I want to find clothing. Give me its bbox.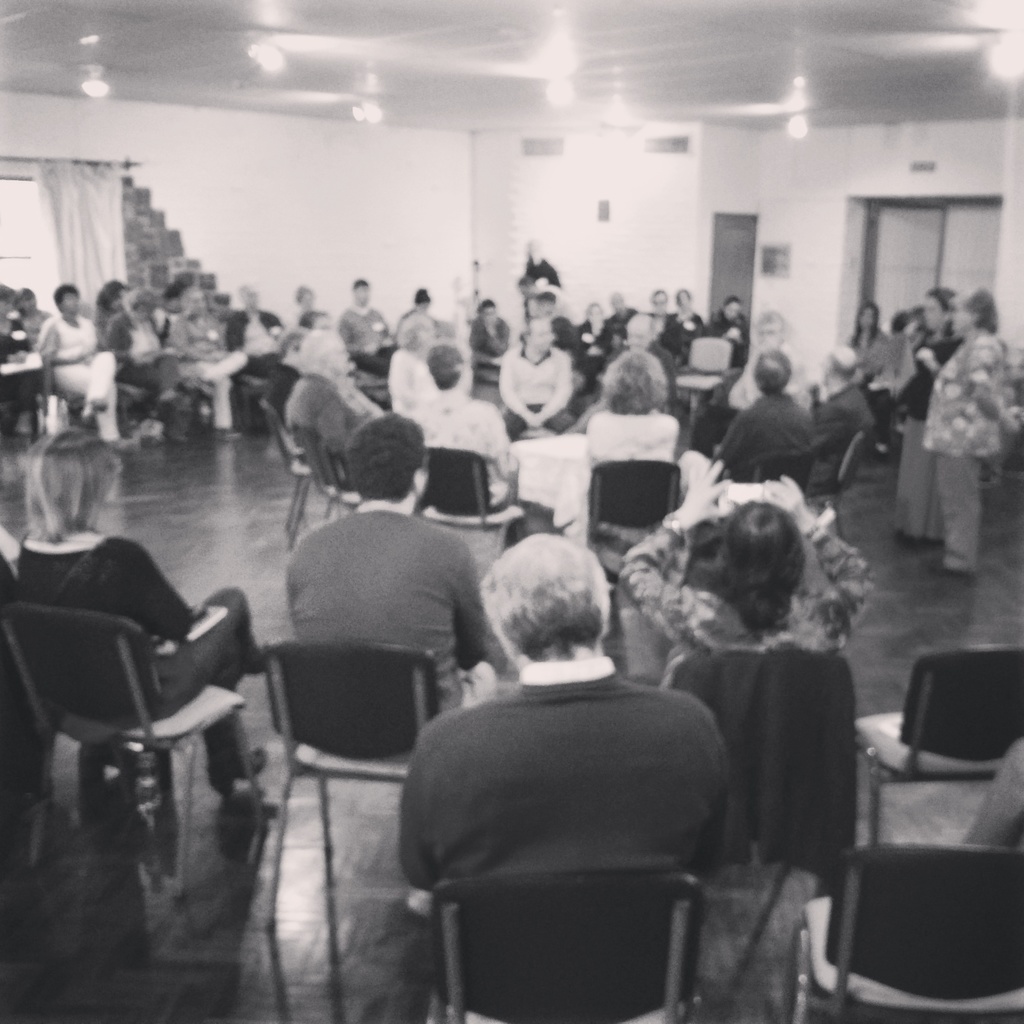
Rect(406, 388, 516, 524).
